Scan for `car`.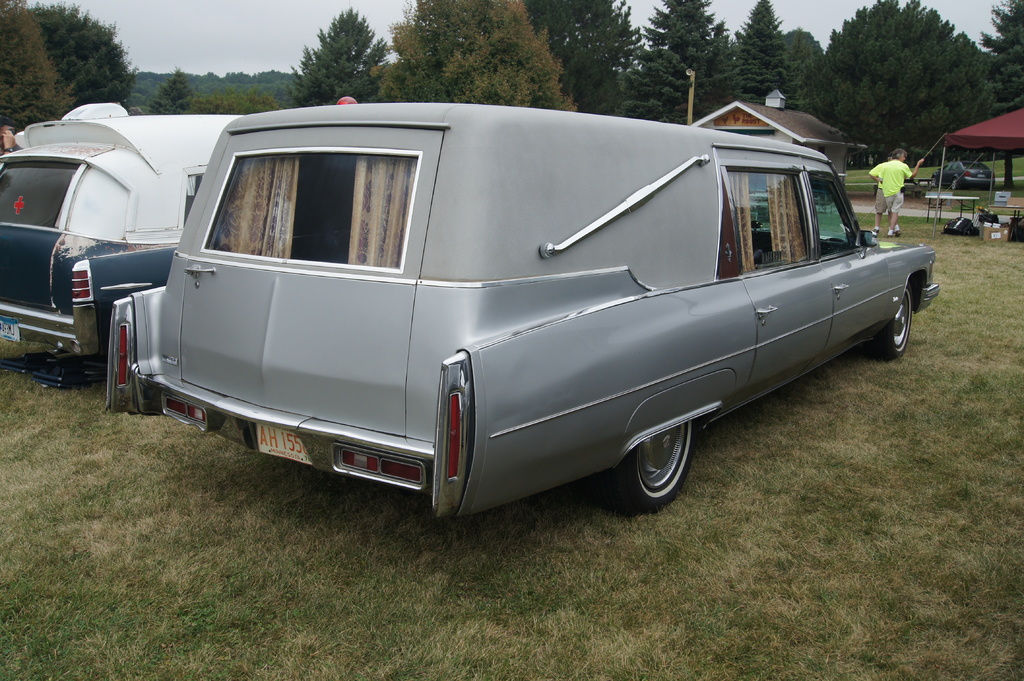
Scan result: rect(0, 113, 246, 371).
